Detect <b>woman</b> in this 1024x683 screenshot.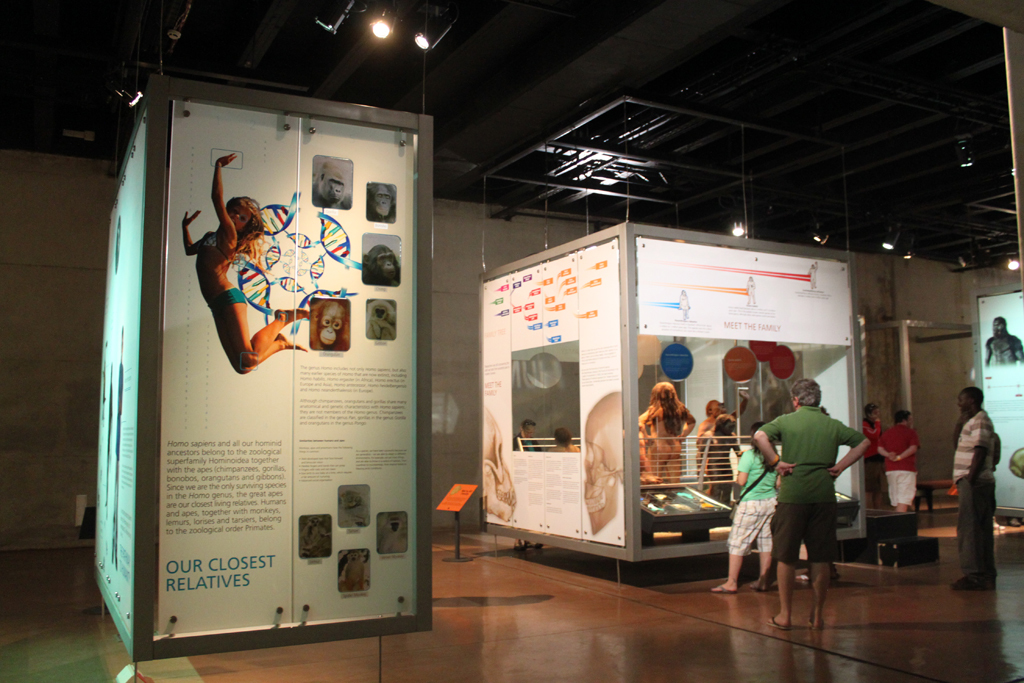
Detection: rect(628, 384, 705, 498).
